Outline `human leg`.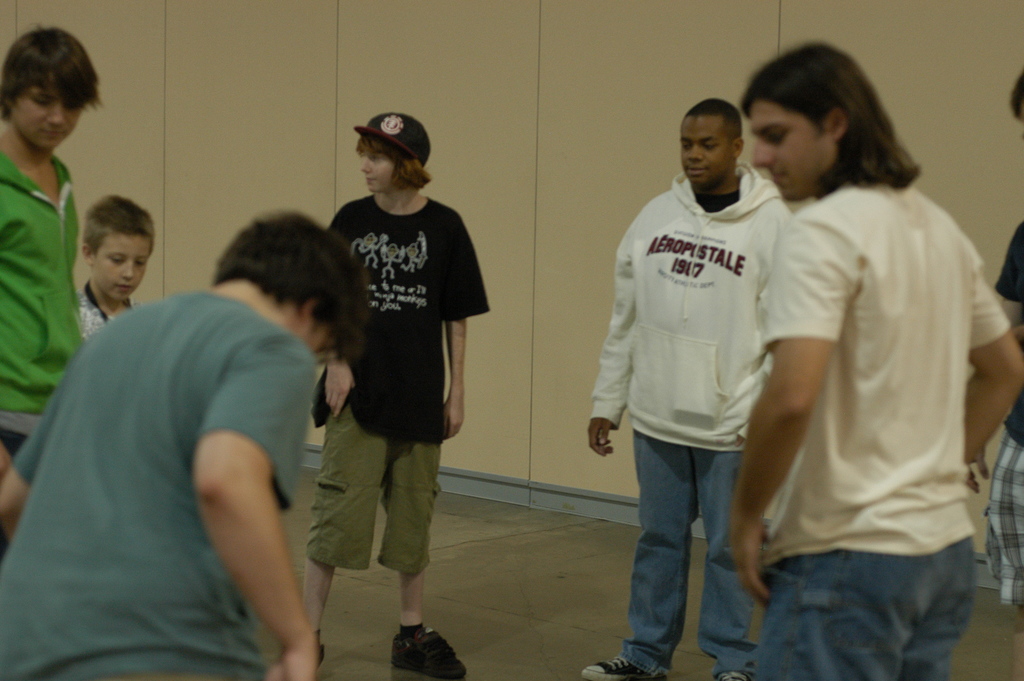
Outline: (x1=691, y1=450, x2=749, y2=680).
